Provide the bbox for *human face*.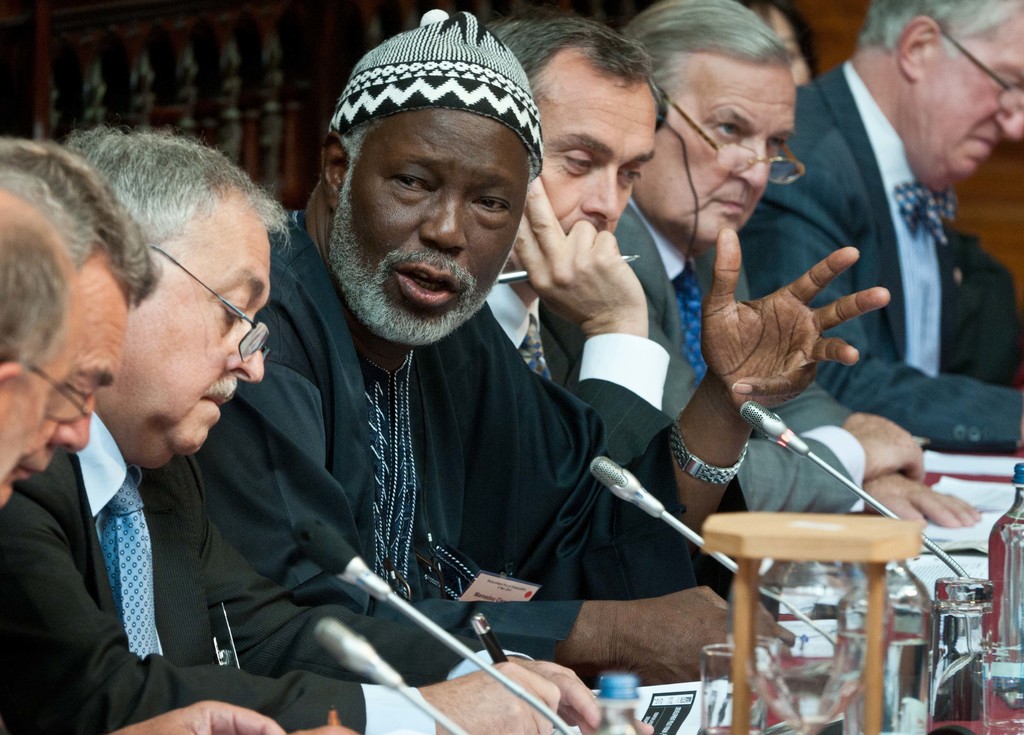
[x1=133, y1=187, x2=273, y2=464].
